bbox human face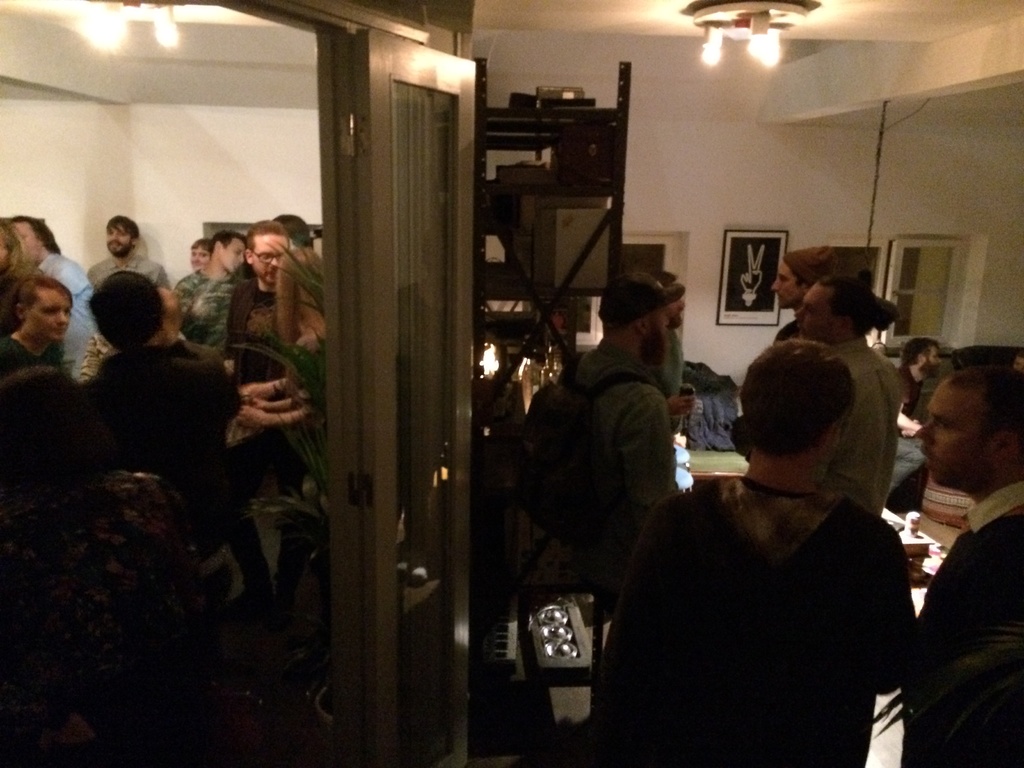
(left=0, top=239, right=13, bottom=270)
